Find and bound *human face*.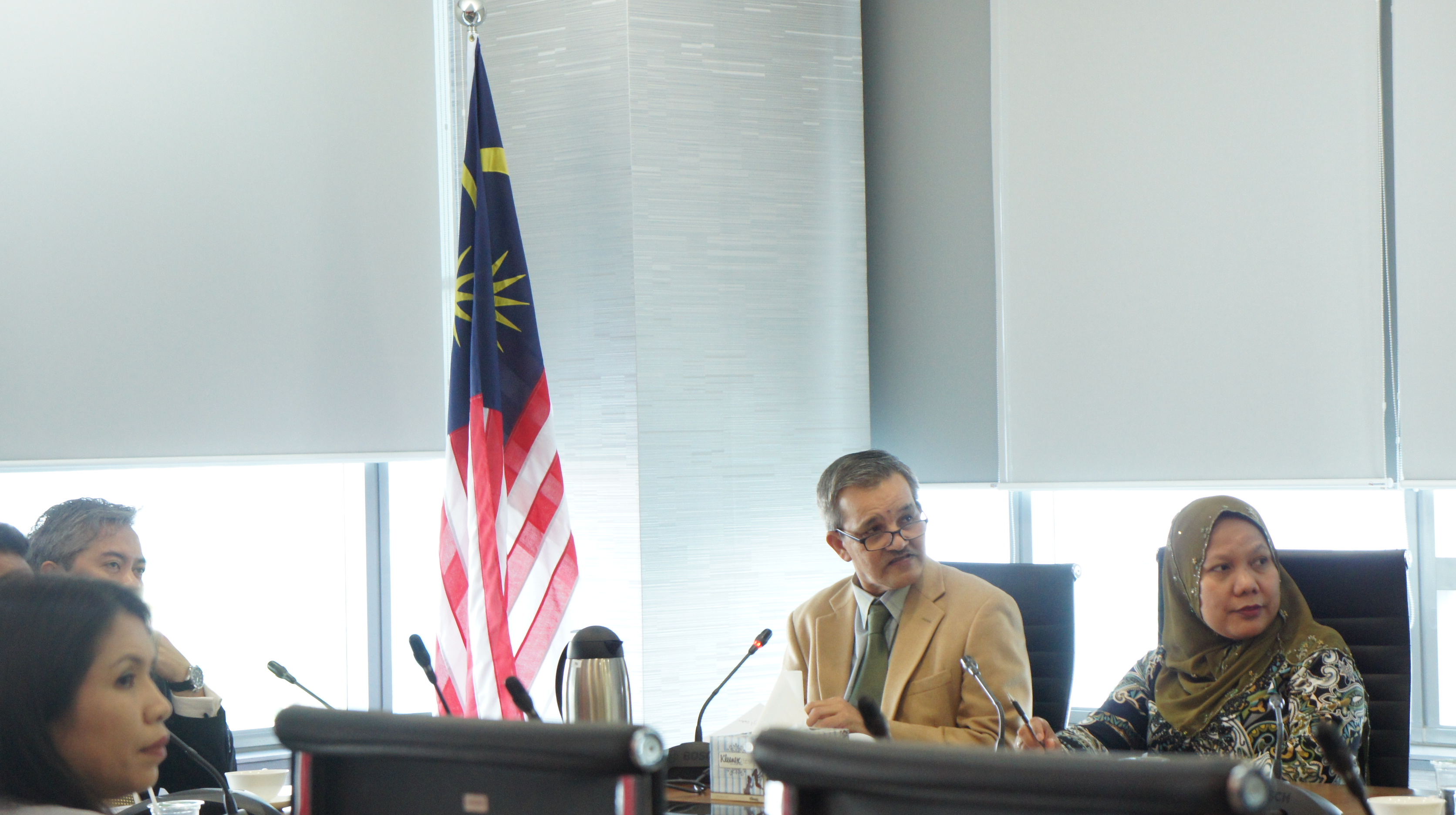
Bound: detection(367, 211, 402, 255).
